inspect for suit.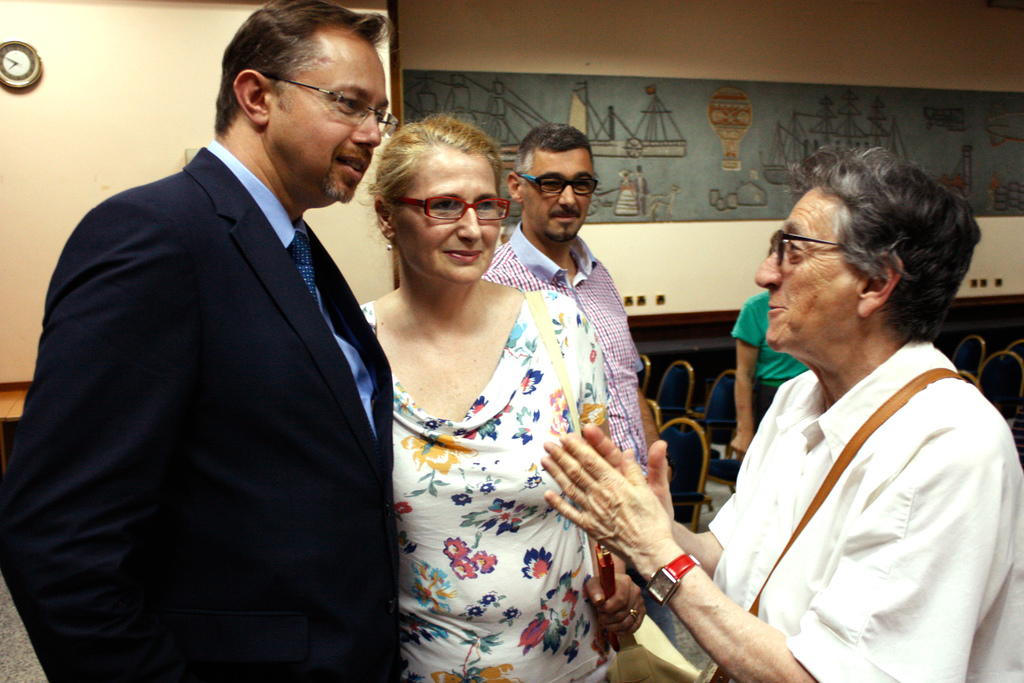
Inspection: x1=31 y1=0 x2=431 y2=682.
